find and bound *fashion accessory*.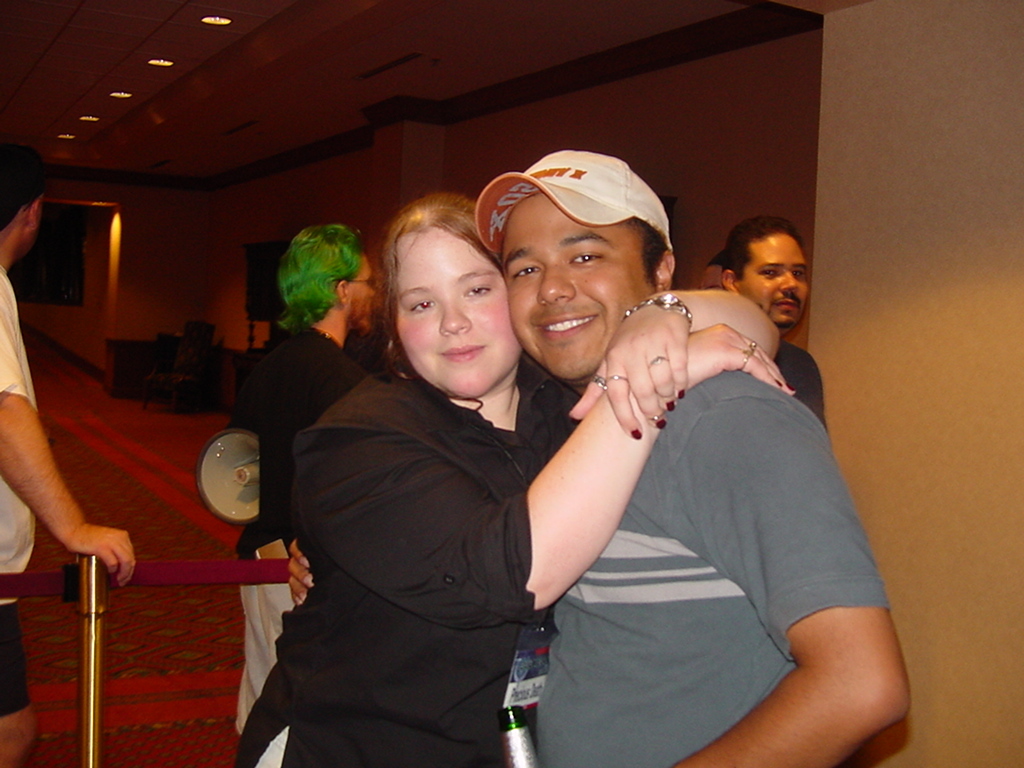
Bound: rect(647, 351, 670, 366).
